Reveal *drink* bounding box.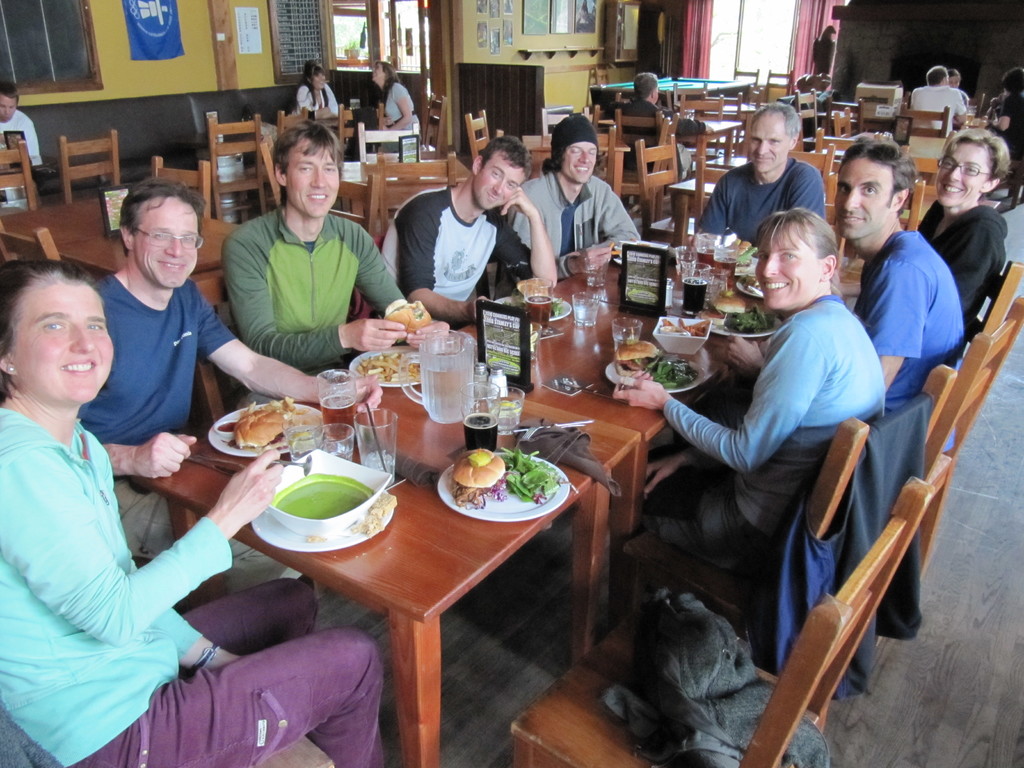
Revealed: 288:424:317:462.
